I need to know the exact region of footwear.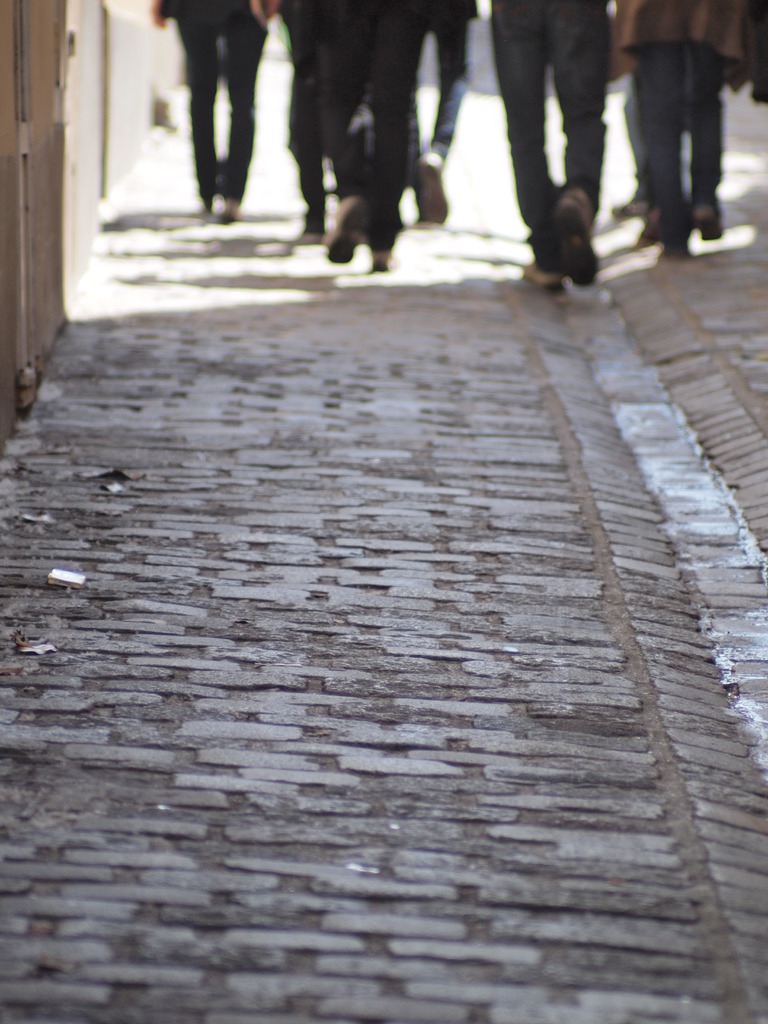
Region: box=[522, 264, 564, 291].
